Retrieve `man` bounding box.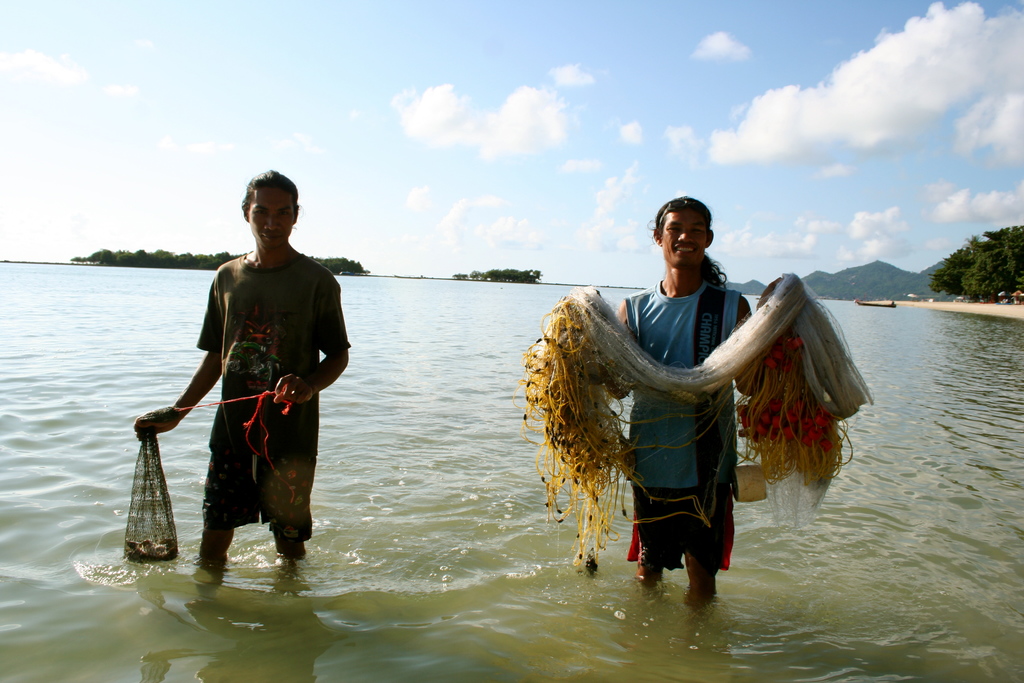
Bounding box: bbox(553, 194, 826, 624).
